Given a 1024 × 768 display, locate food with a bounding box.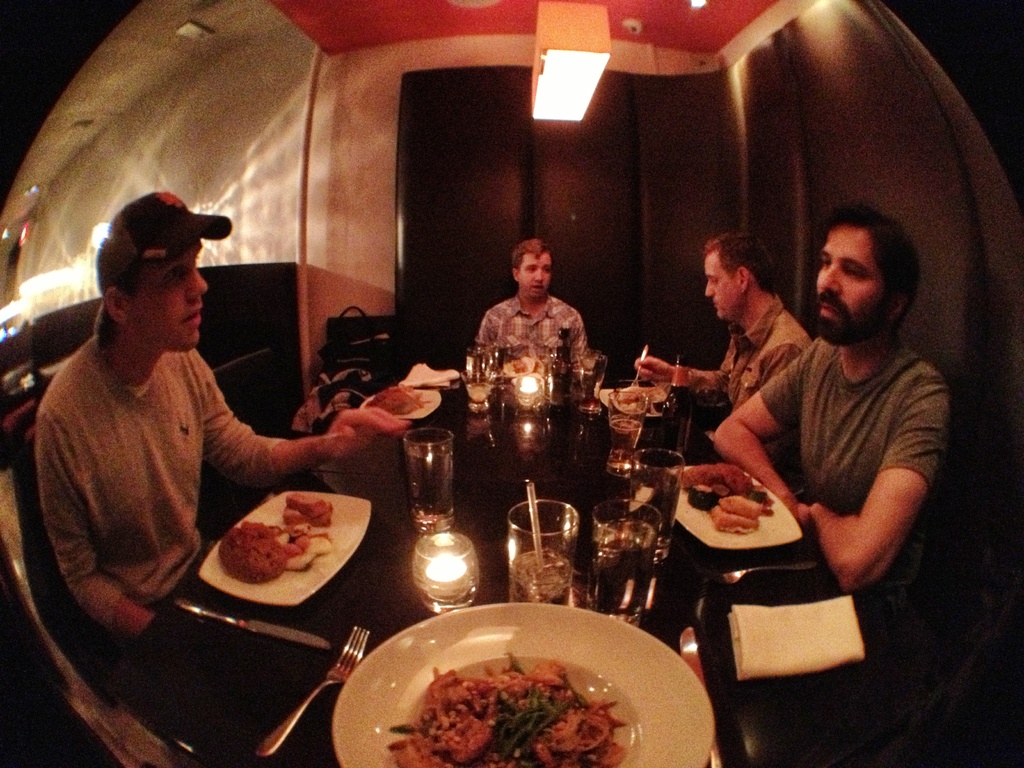
Located: {"left": 611, "top": 382, "right": 663, "bottom": 409}.
